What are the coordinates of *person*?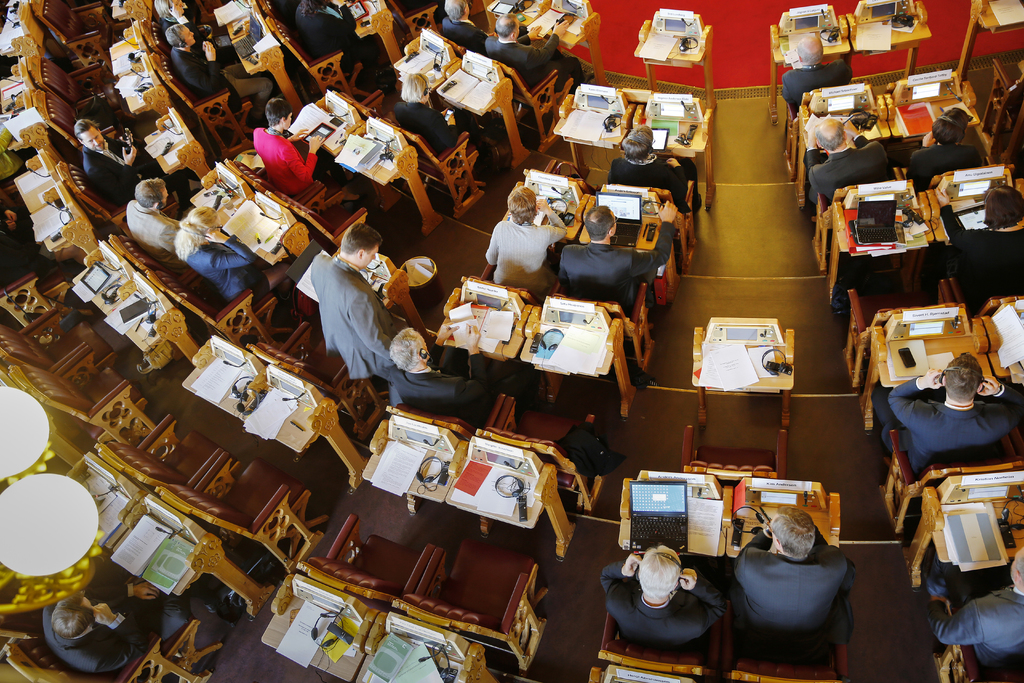
(120,175,182,261).
